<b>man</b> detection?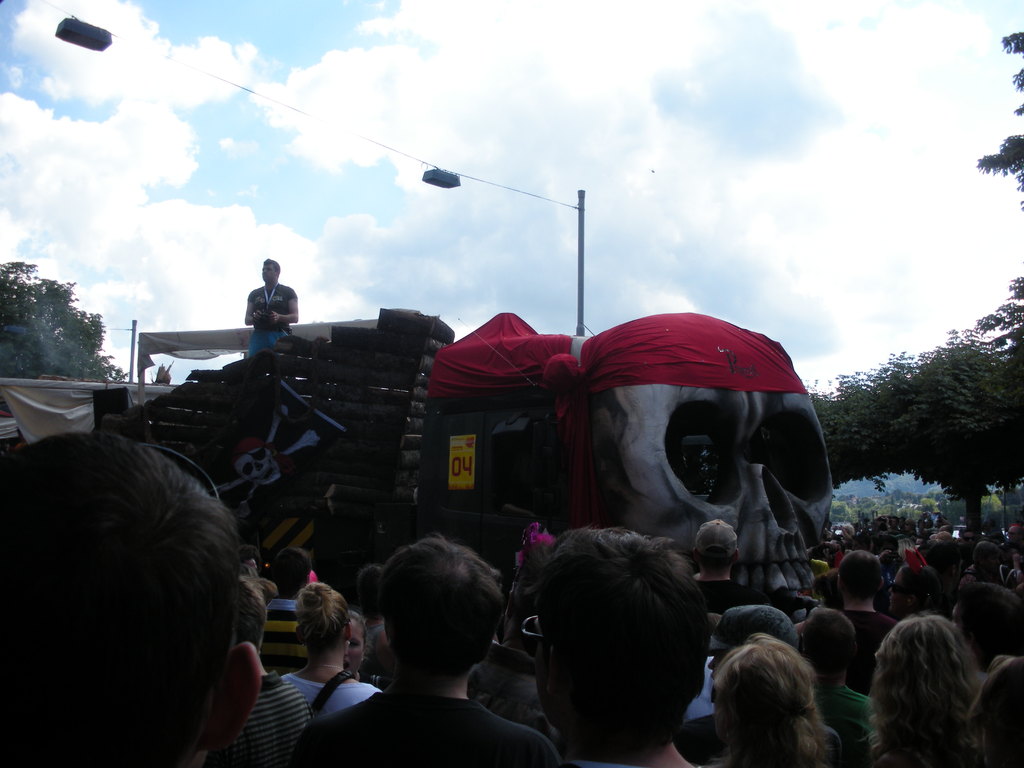
(300, 547, 551, 760)
